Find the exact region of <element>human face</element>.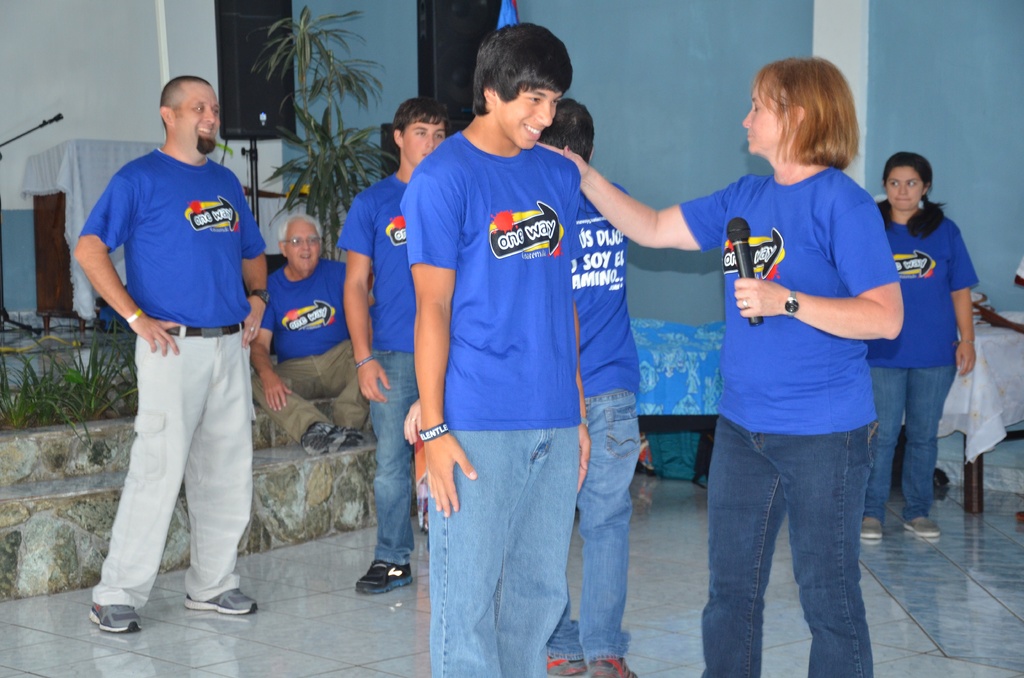
Exact region: [x1=405, y1=118, x2=445, y2=163].
